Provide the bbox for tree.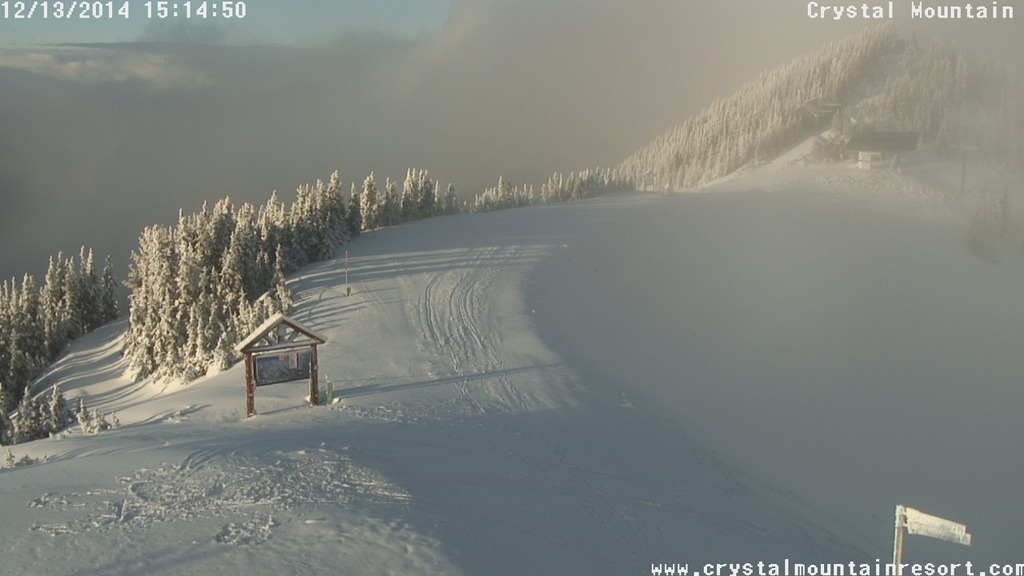
bbox(120, 223, 178, 332).
